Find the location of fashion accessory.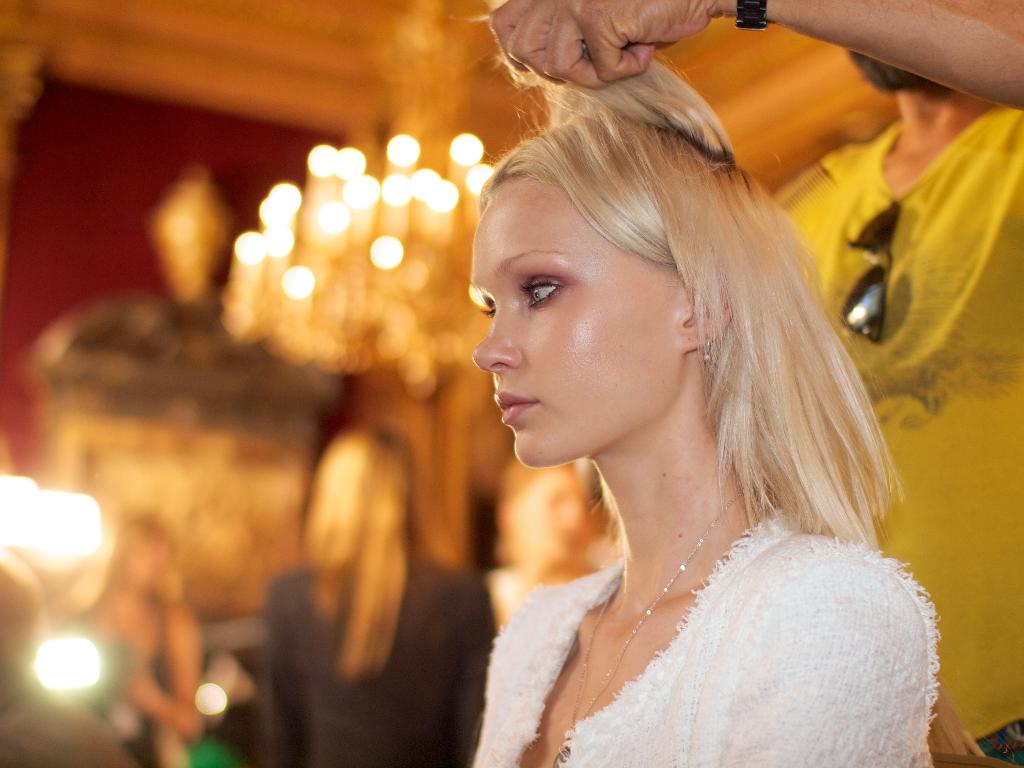
Location: [left=841, top=190, right=902, bottom=345].
